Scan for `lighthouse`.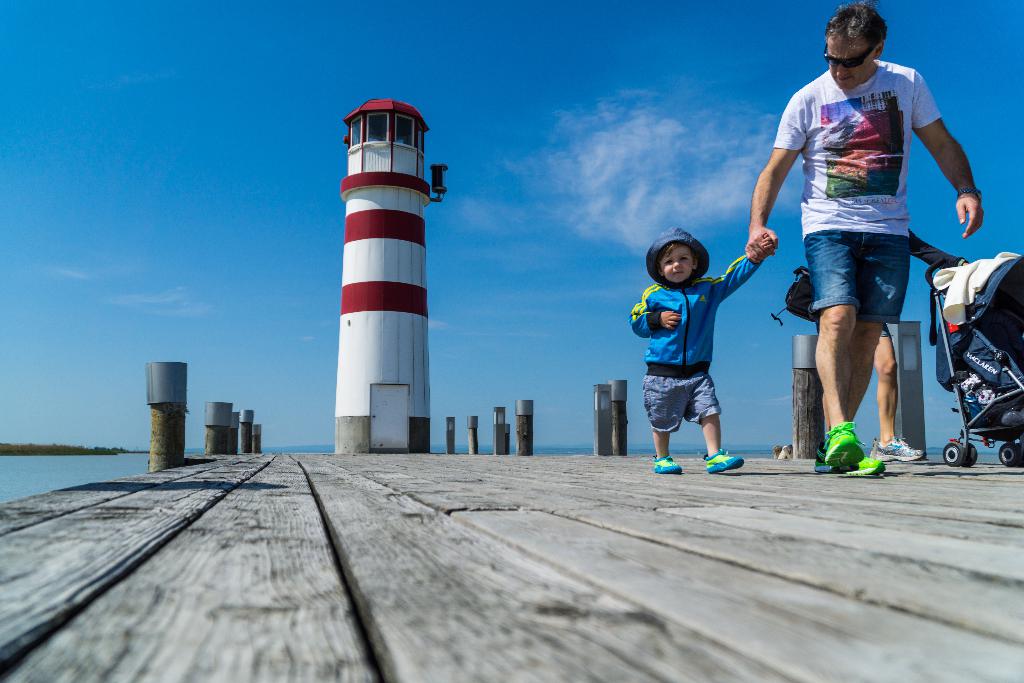
Scan result: bbox=(305, 71, 458, 470).
